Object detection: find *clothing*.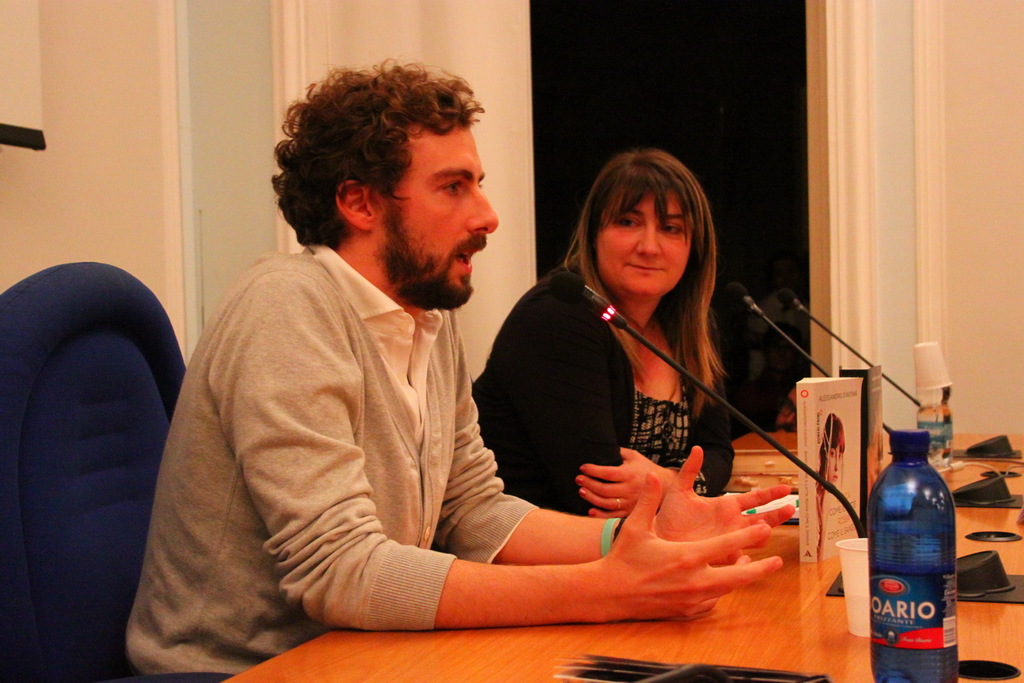
126:242:538:671.
